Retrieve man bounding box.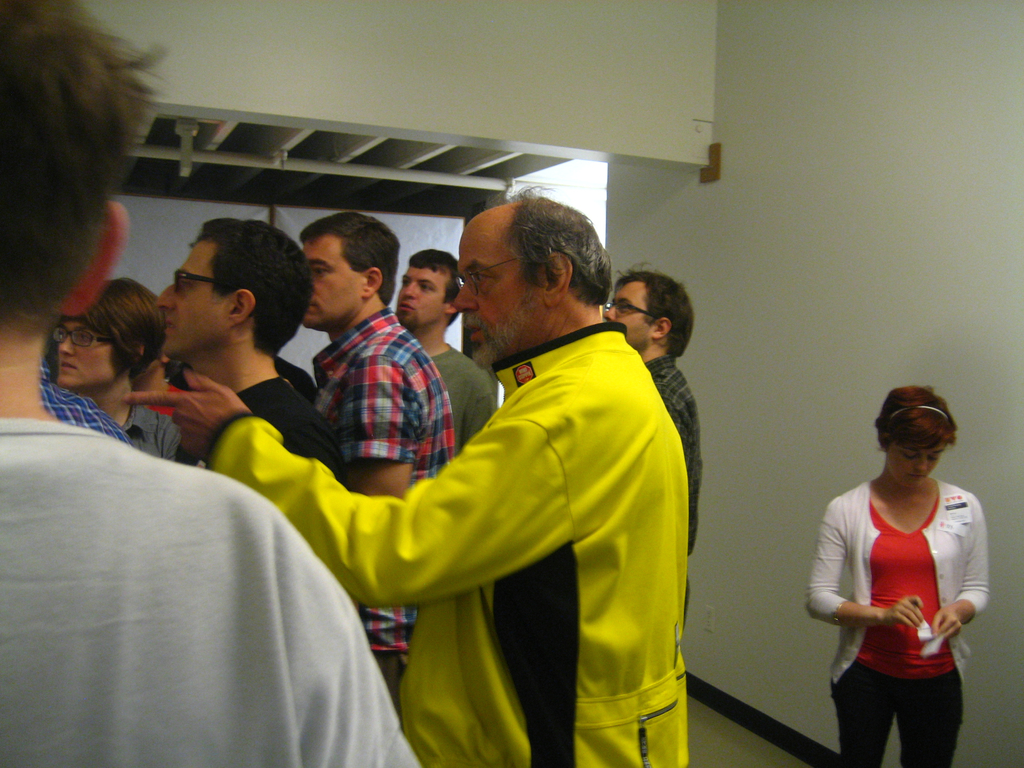
Bounding box: [left=298, top=212, right=457, bottom=707].
